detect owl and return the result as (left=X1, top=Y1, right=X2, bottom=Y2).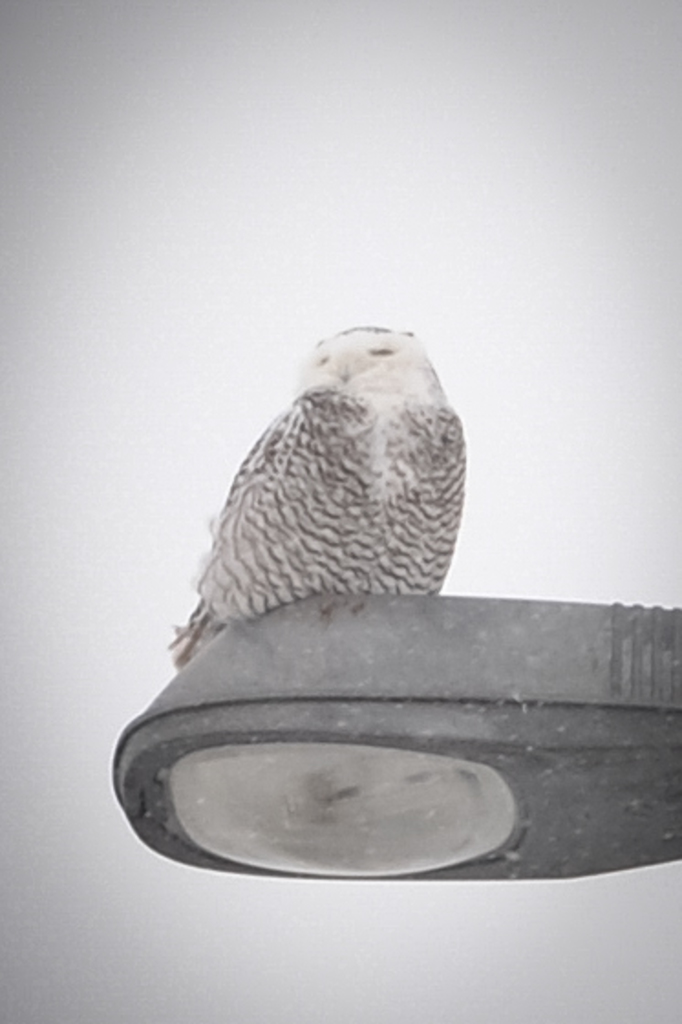
(left=165, top=327, right=461, bottom=671).
